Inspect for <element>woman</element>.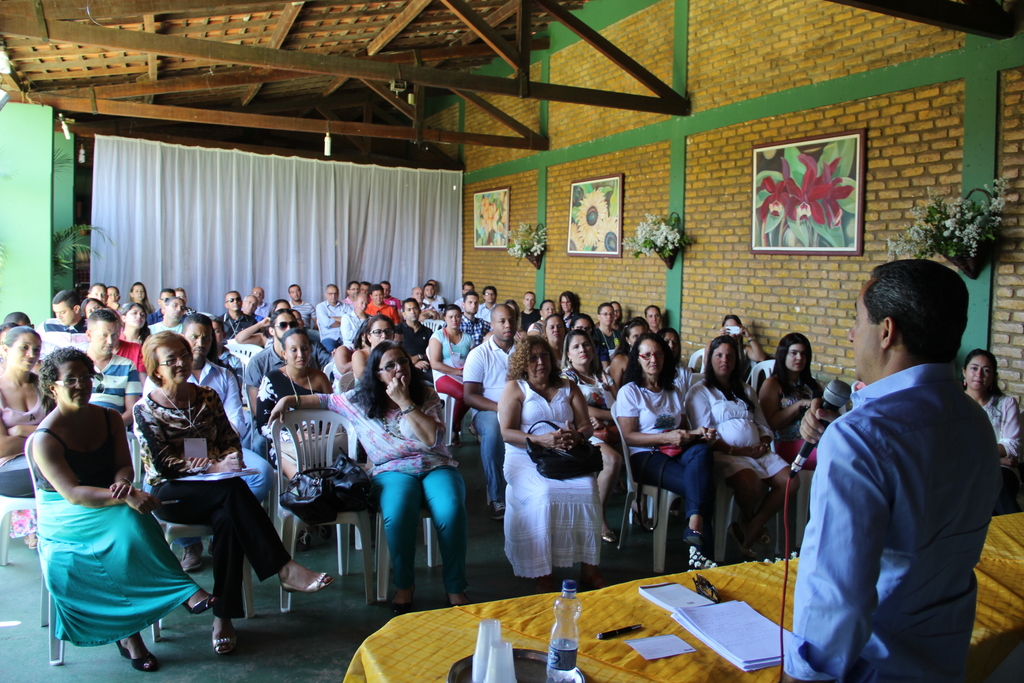
Inspection: pyautogui.locateOnScreen(762, 329, 854, 515).
